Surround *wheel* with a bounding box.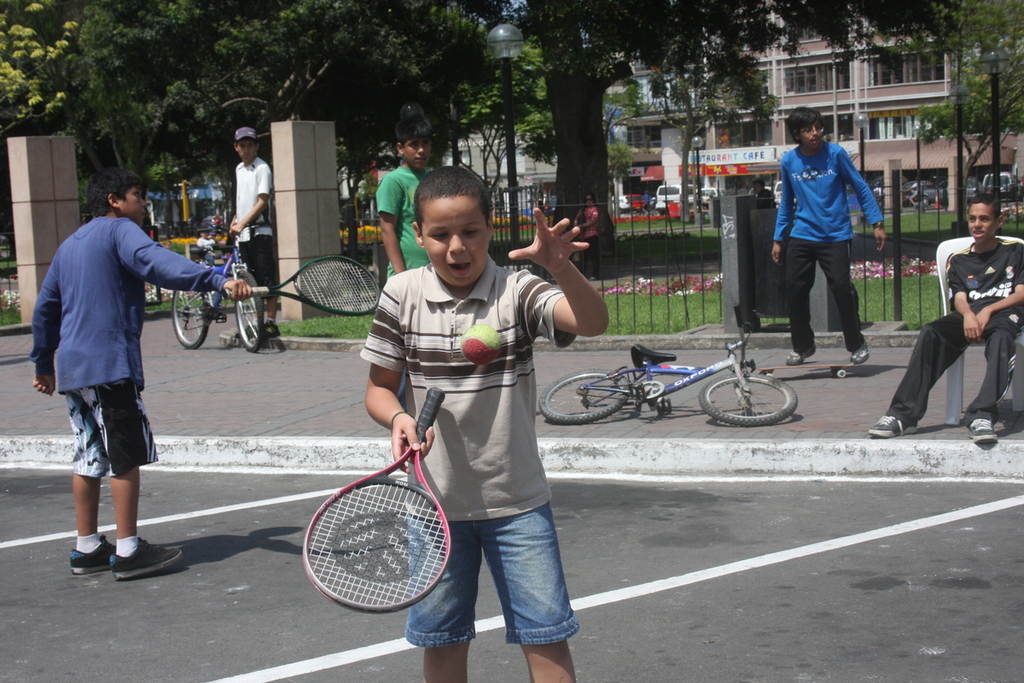
select_region(236, 266, 265, 354).
